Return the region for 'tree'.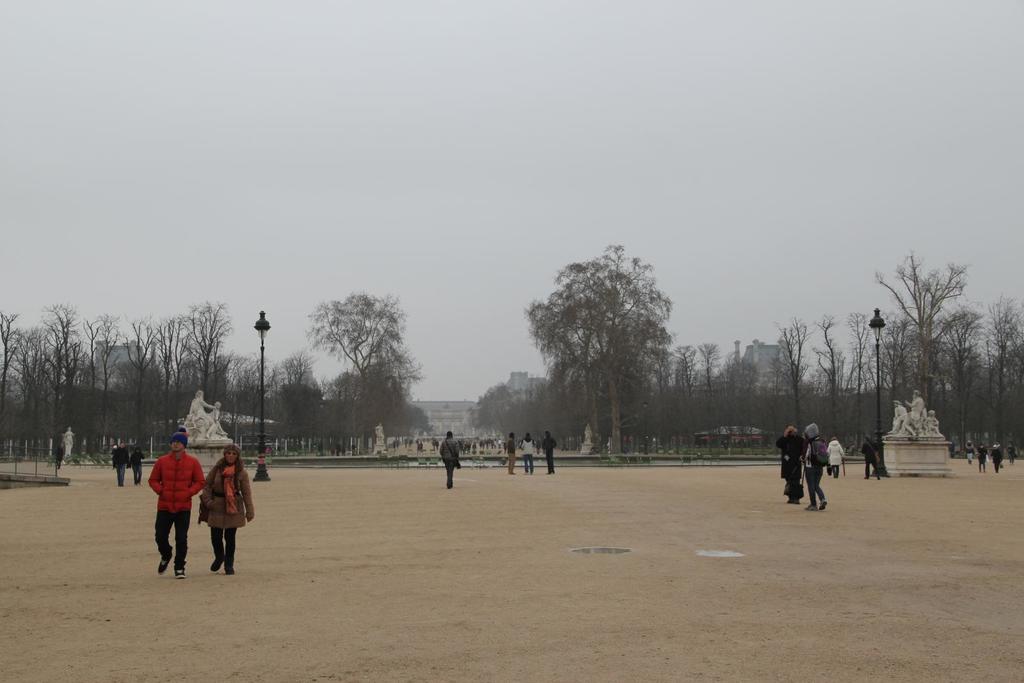
(956, 289, 1023, 463).
